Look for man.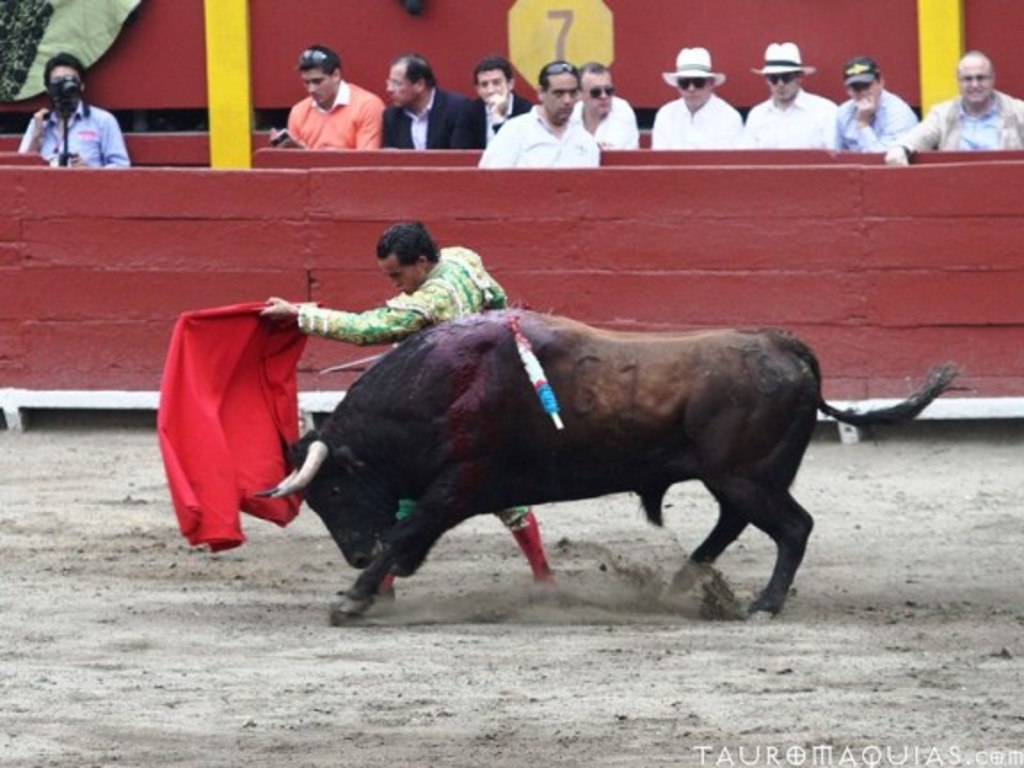
Found: {"x1": 466, "y1": 64, "x2": 532, "y2": 148}.
